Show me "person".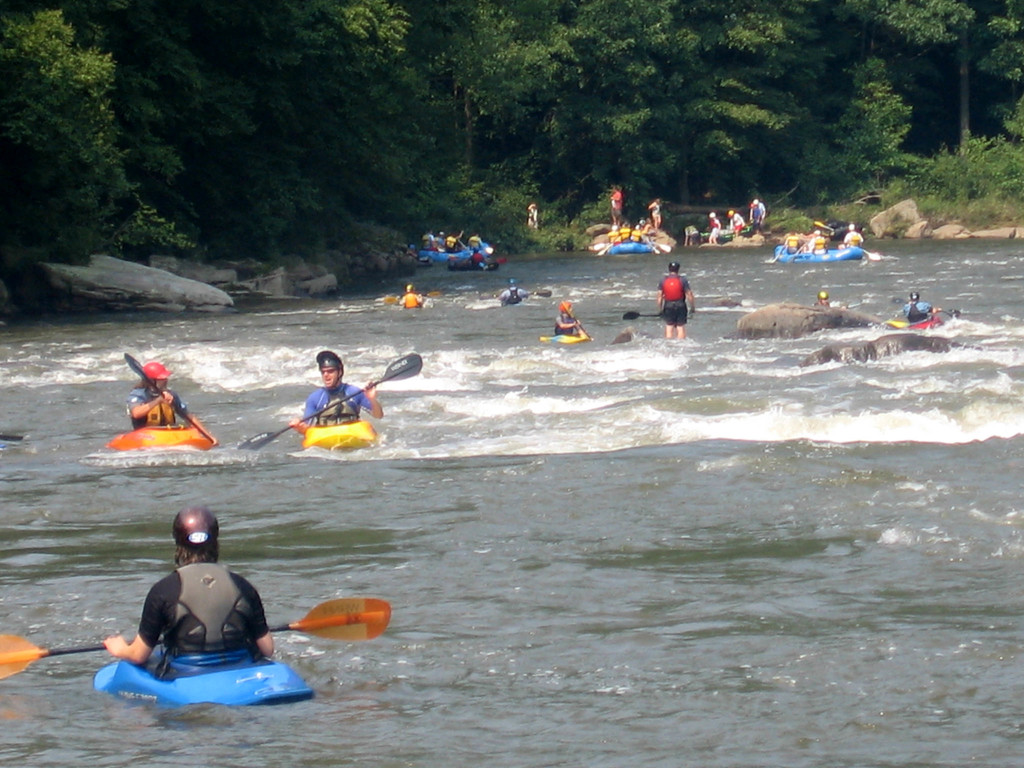
"person" is here: detection(817, 294, 847, 305).
